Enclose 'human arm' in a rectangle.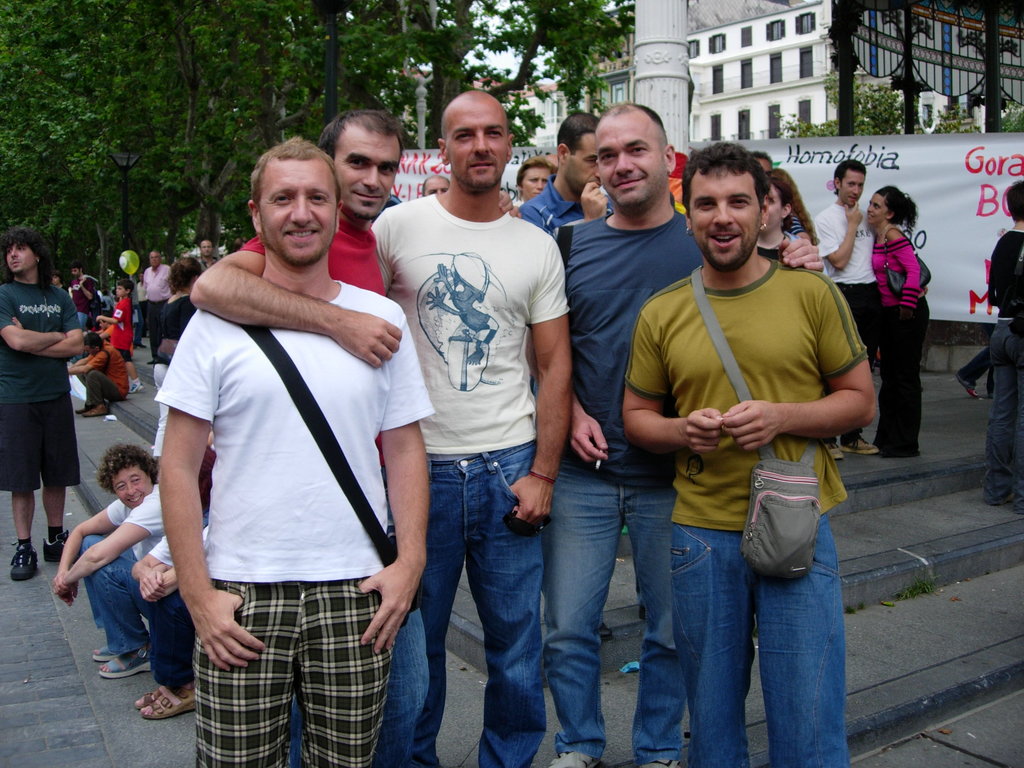
<bbox>723, 273, 884, 458</bbox>.
